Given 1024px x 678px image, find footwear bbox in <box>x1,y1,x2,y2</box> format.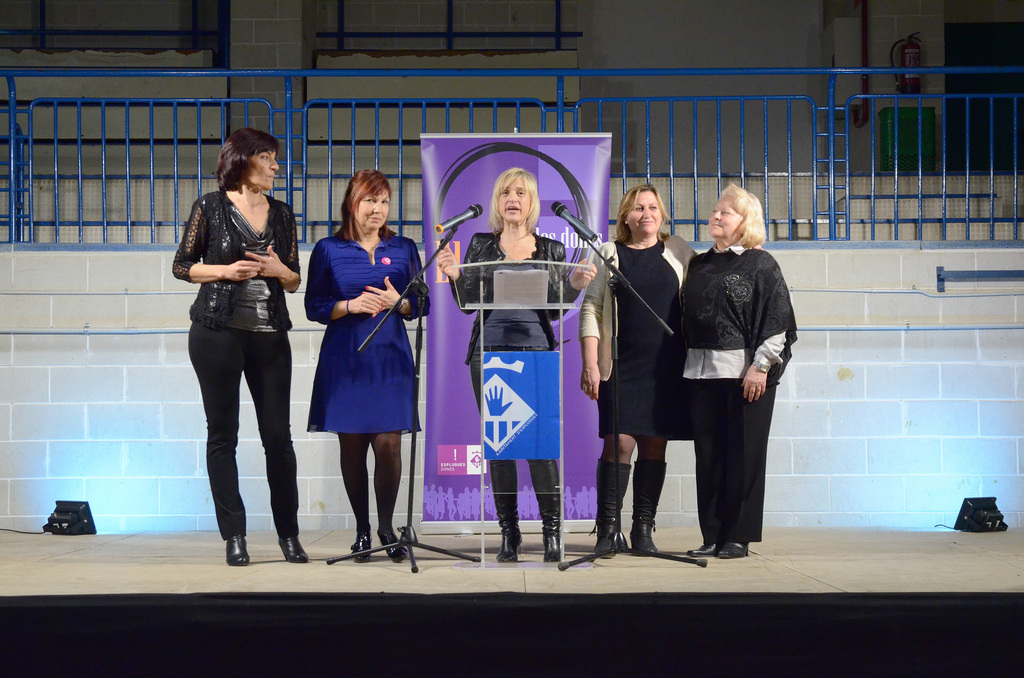
<box>349,526,373,560</box>.
